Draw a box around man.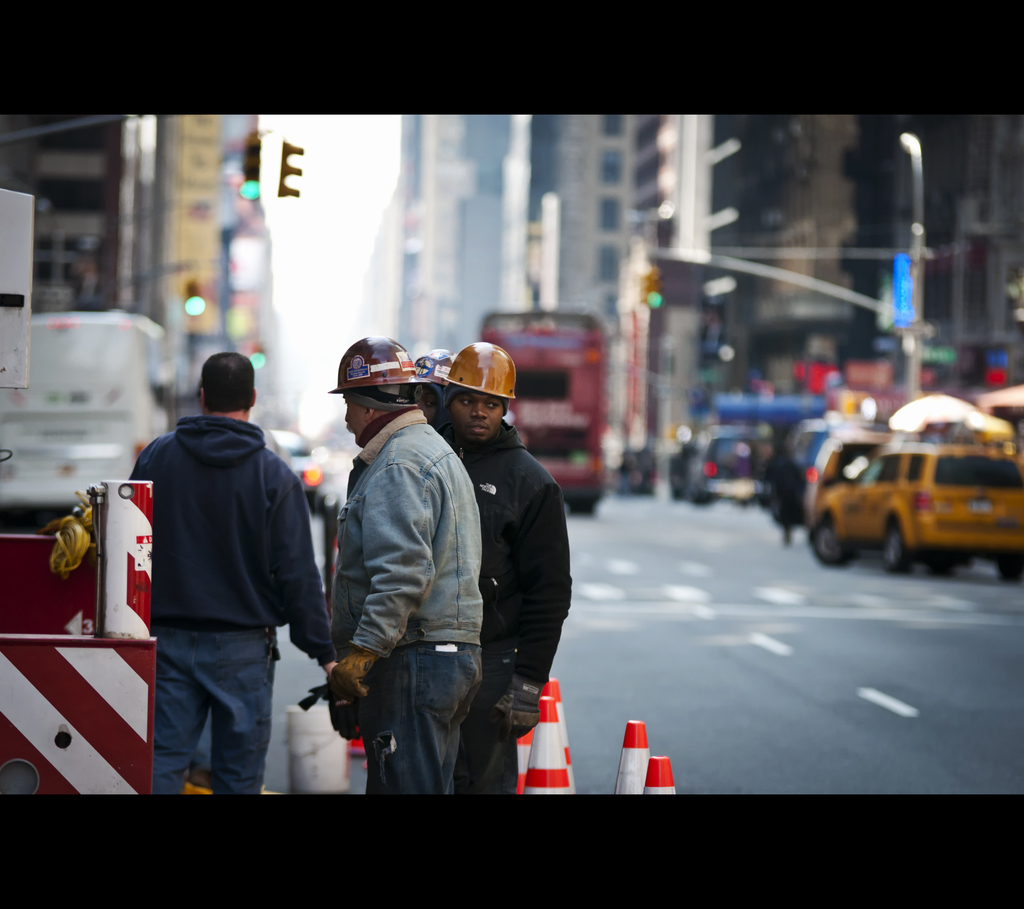
region(316, 337, 482, 807).
